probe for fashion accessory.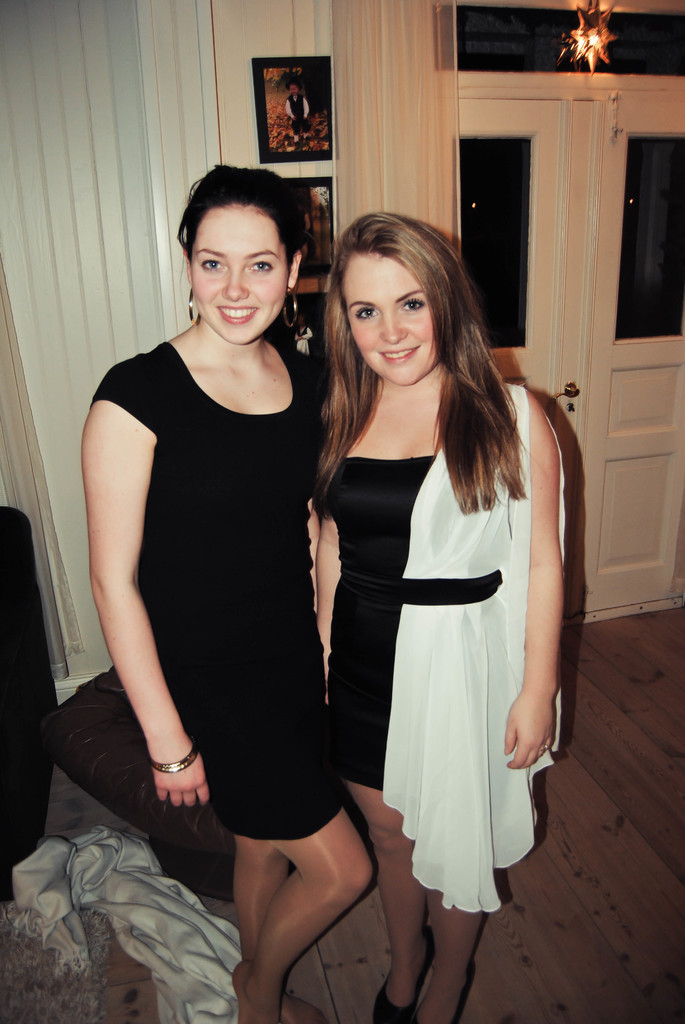
Probe result: <region>146, 732, 199, 776</region>.
